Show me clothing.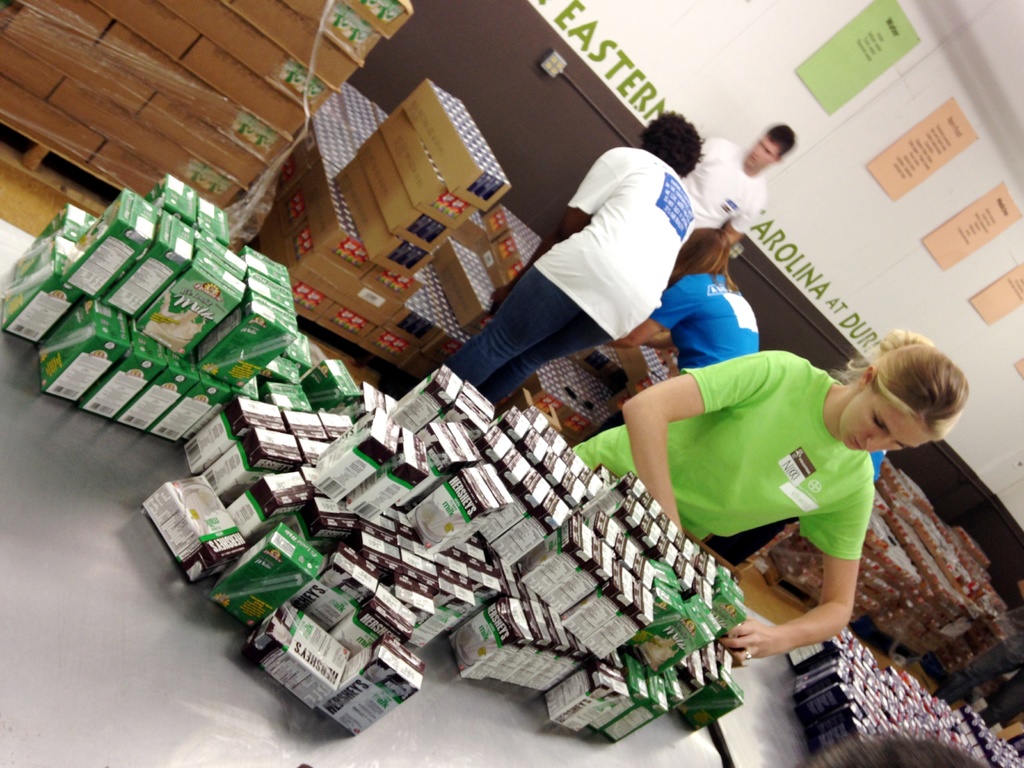
clothing is here: {"x1": 676, "y1": 145, "x2": 769, "y2": 239}.
